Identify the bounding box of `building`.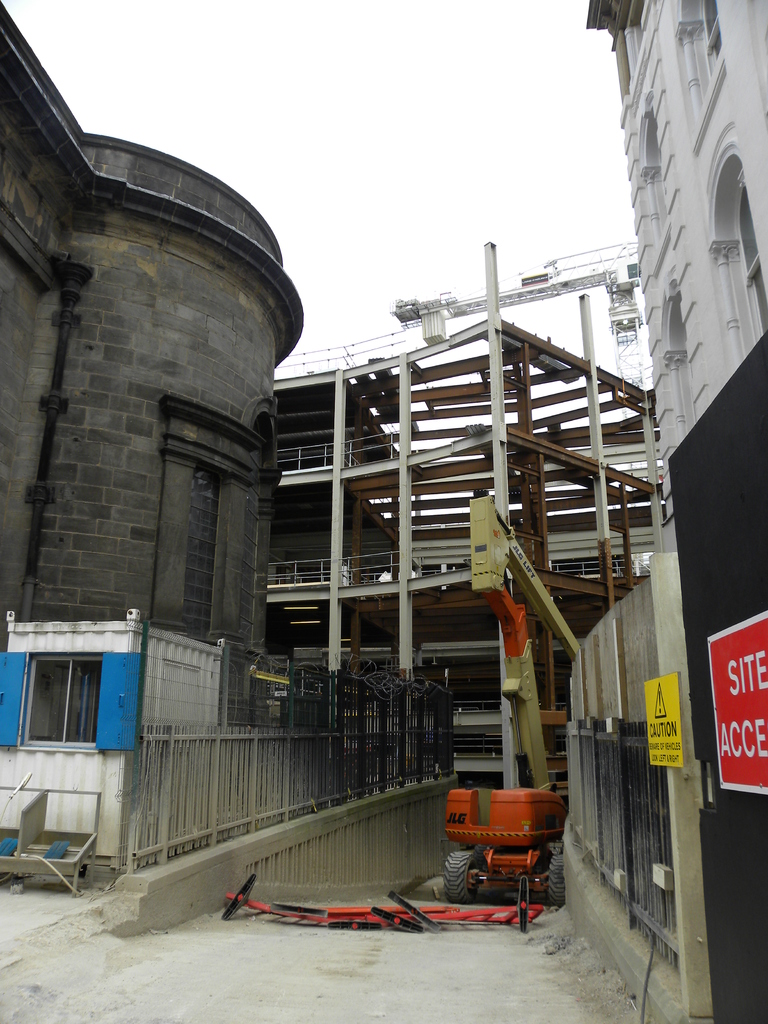
BBox(584, 0, 767, 1018).
